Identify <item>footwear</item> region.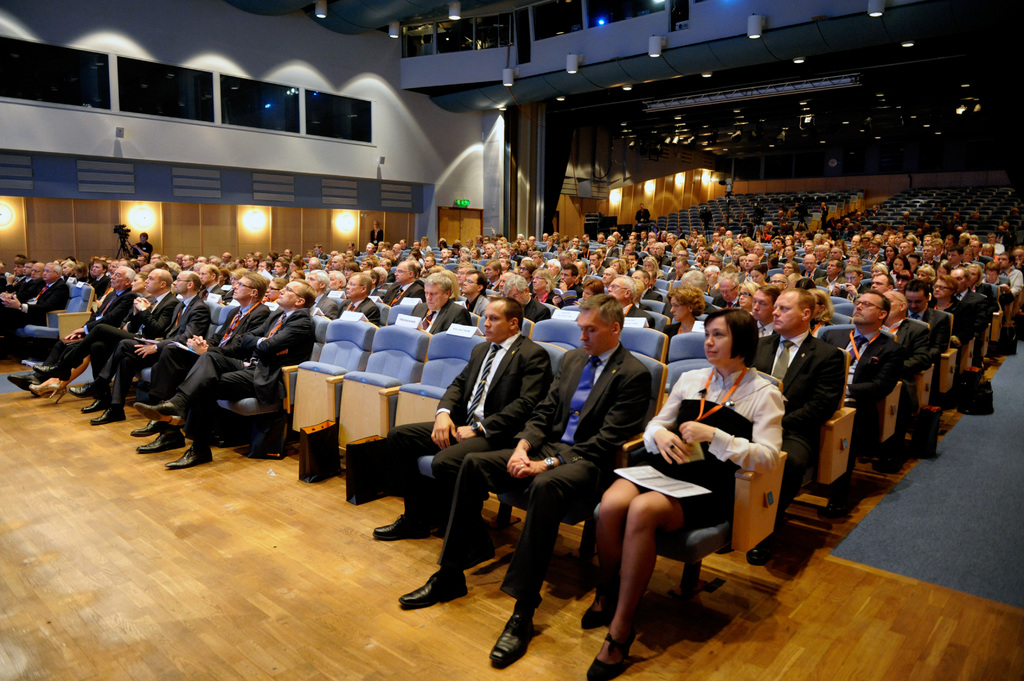
Region: box(26, 378, 58, 399).
